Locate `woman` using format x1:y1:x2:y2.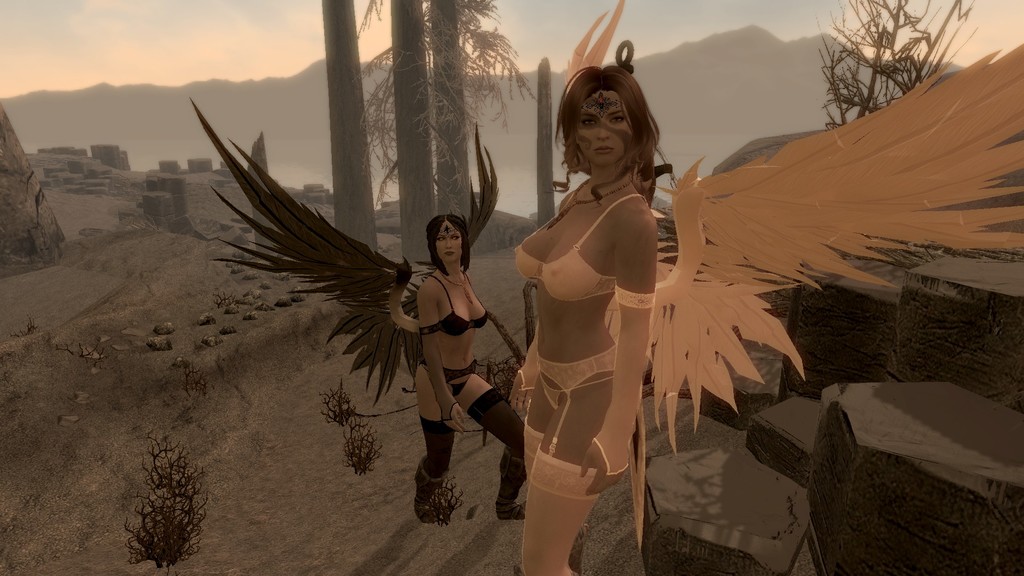
412:214:529:524.
